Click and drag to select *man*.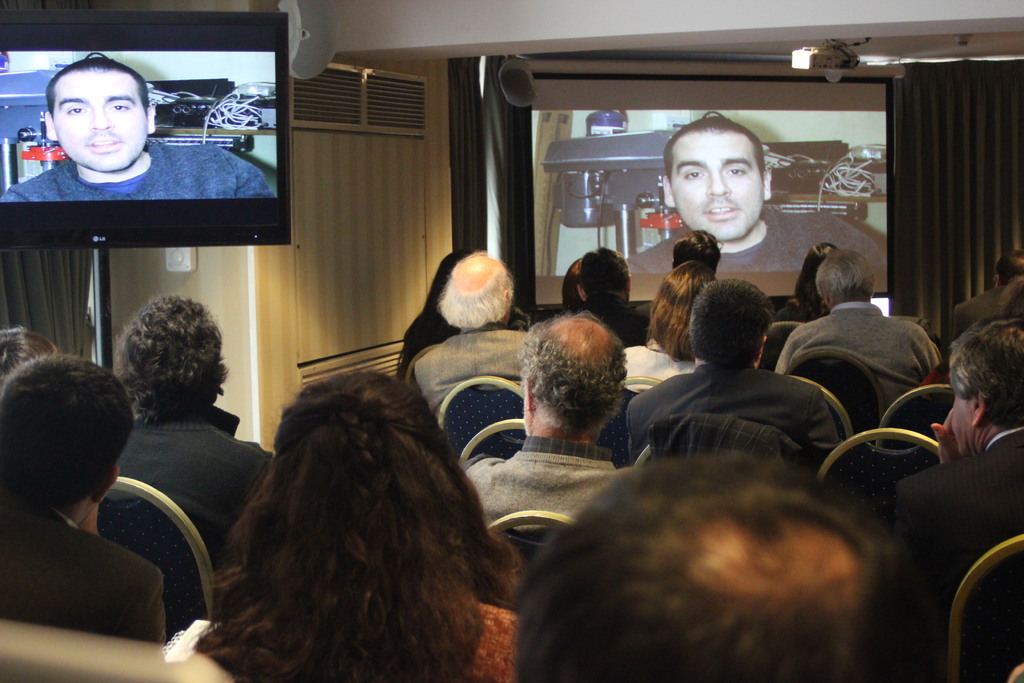
Selection: x1=0, y1=350, x2=173, y2=650.
